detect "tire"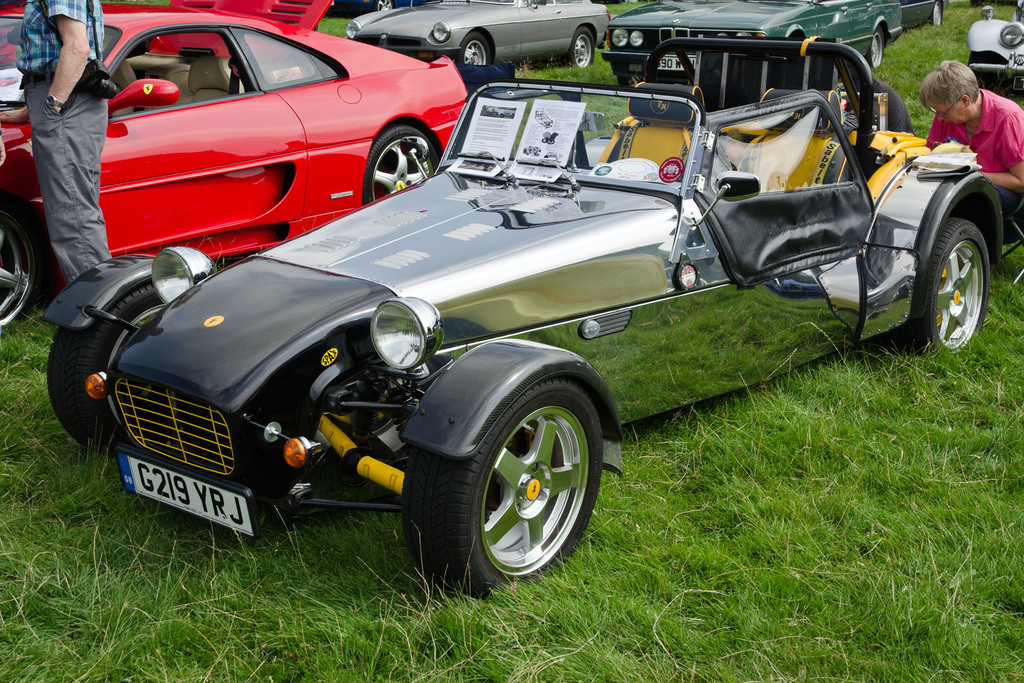
x1=899, y1=217, x2=990, y2=358
